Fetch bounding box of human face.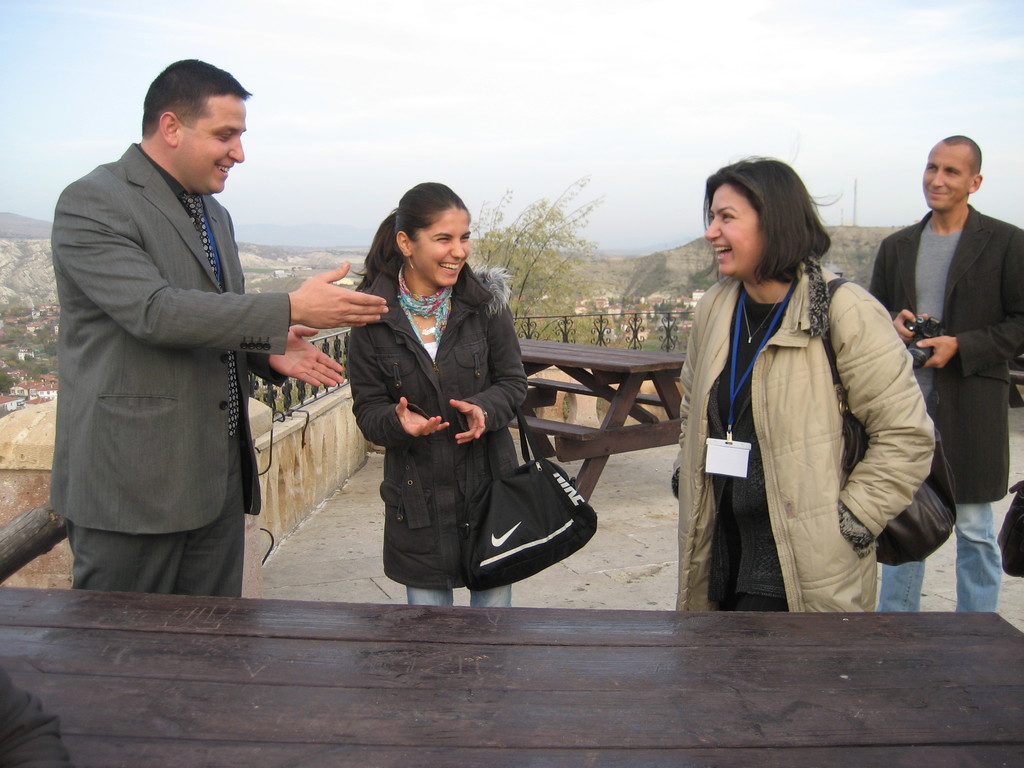
Bbox: [x1=703, y1=177, x2=769, y2=282].
